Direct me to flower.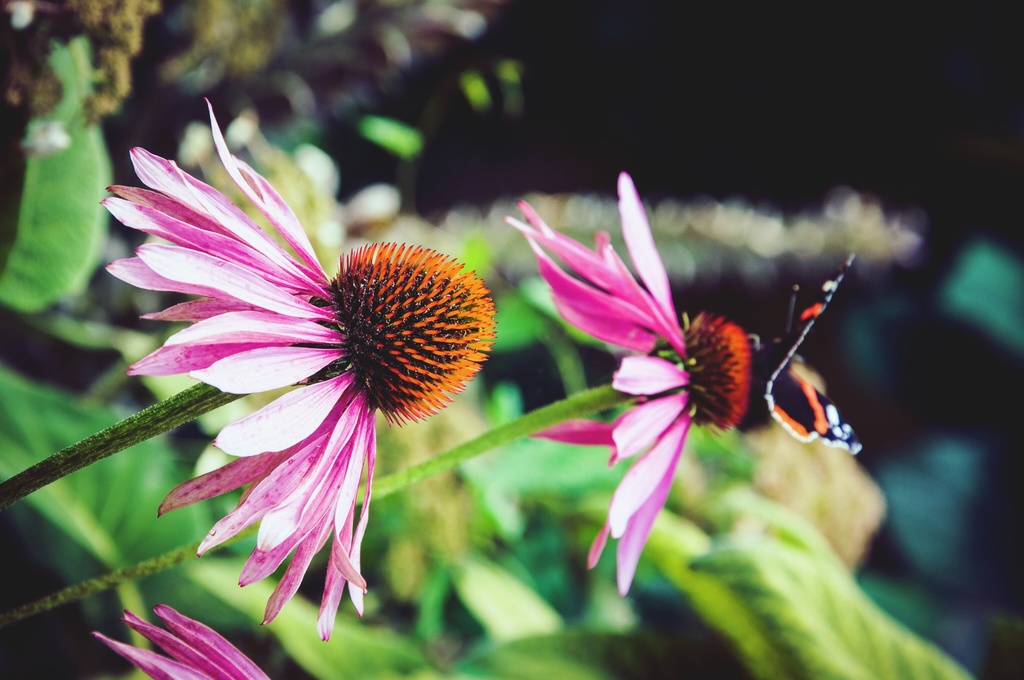
Direction: locate(504, 170, 750, 597).
